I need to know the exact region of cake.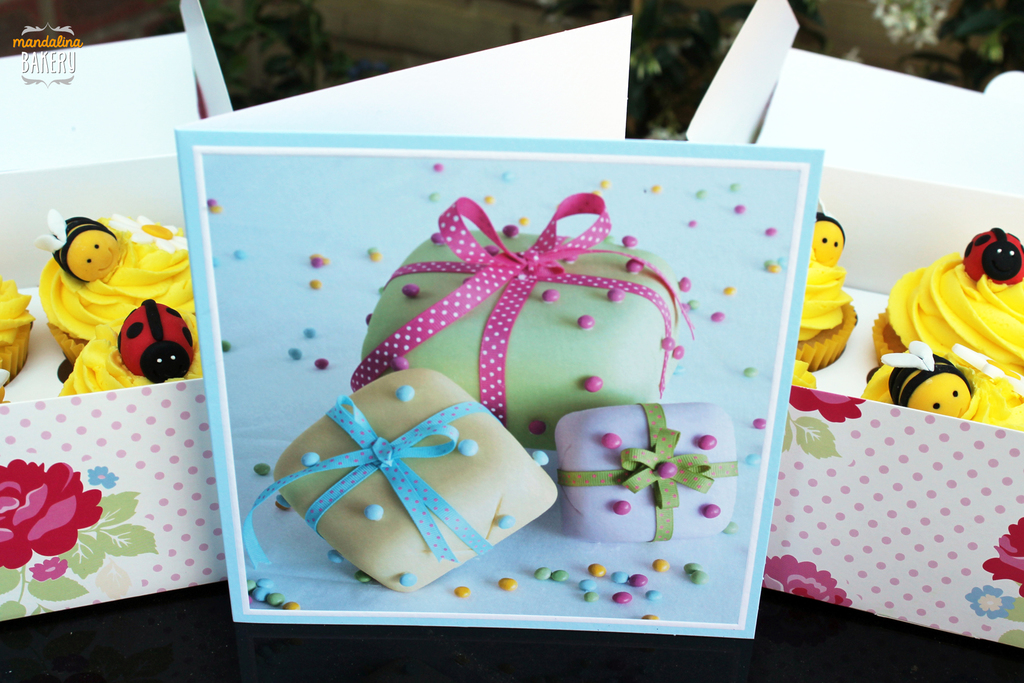
Region: <region>273, 367, 560, 592</region>.
